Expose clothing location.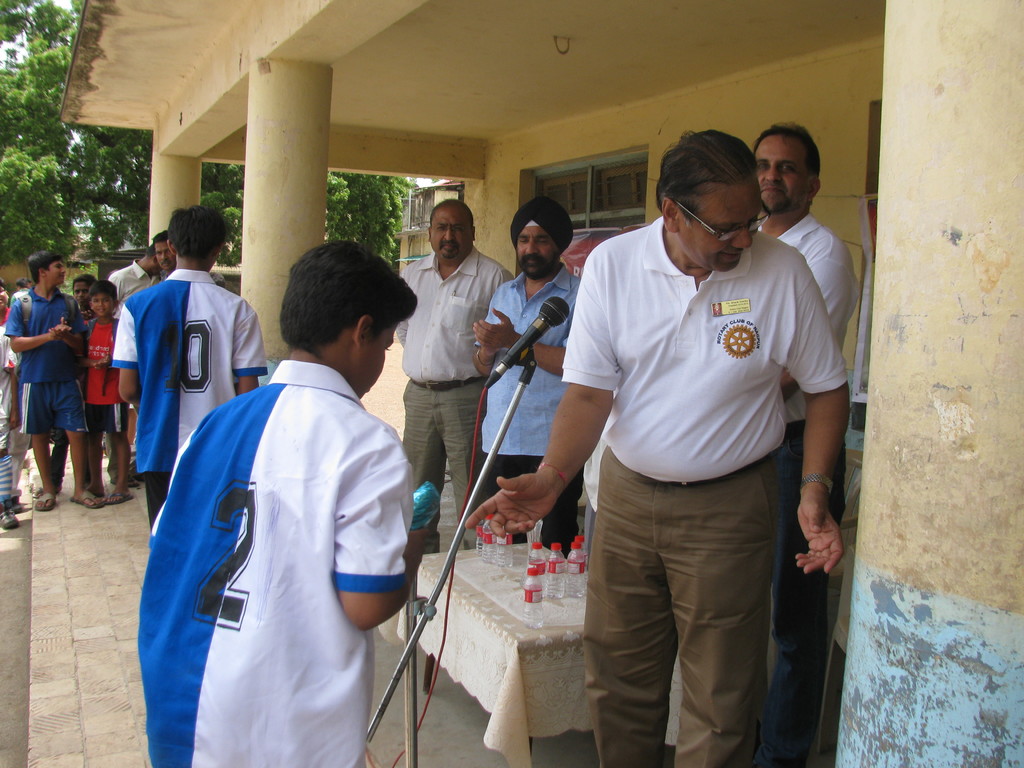
Exposed at crop(2, 276, 88, 436).
